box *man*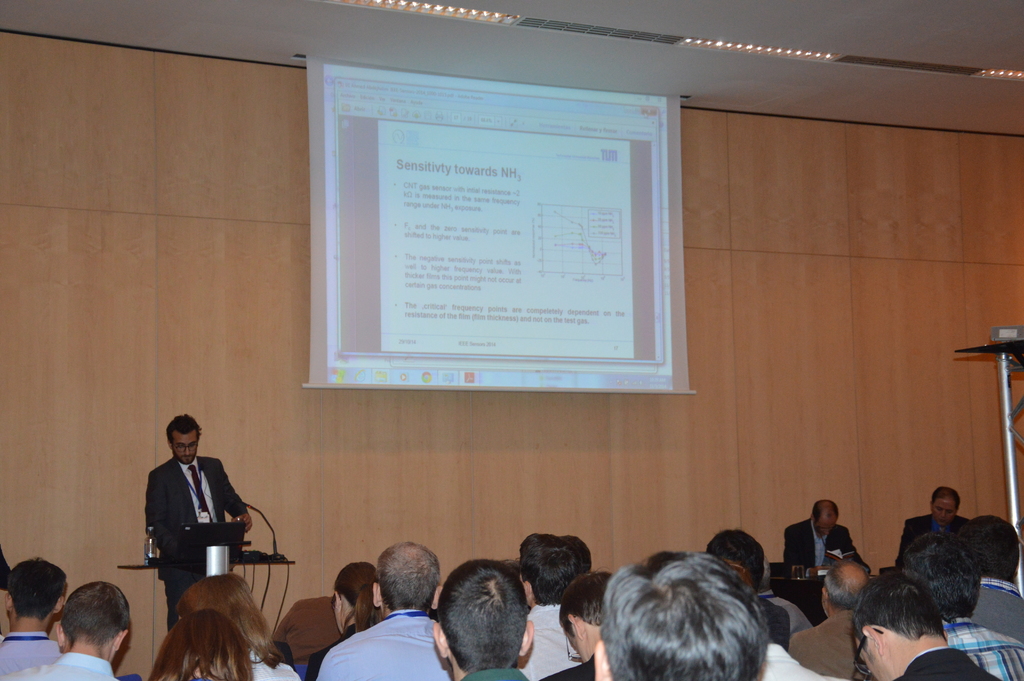
0 556 75 680
